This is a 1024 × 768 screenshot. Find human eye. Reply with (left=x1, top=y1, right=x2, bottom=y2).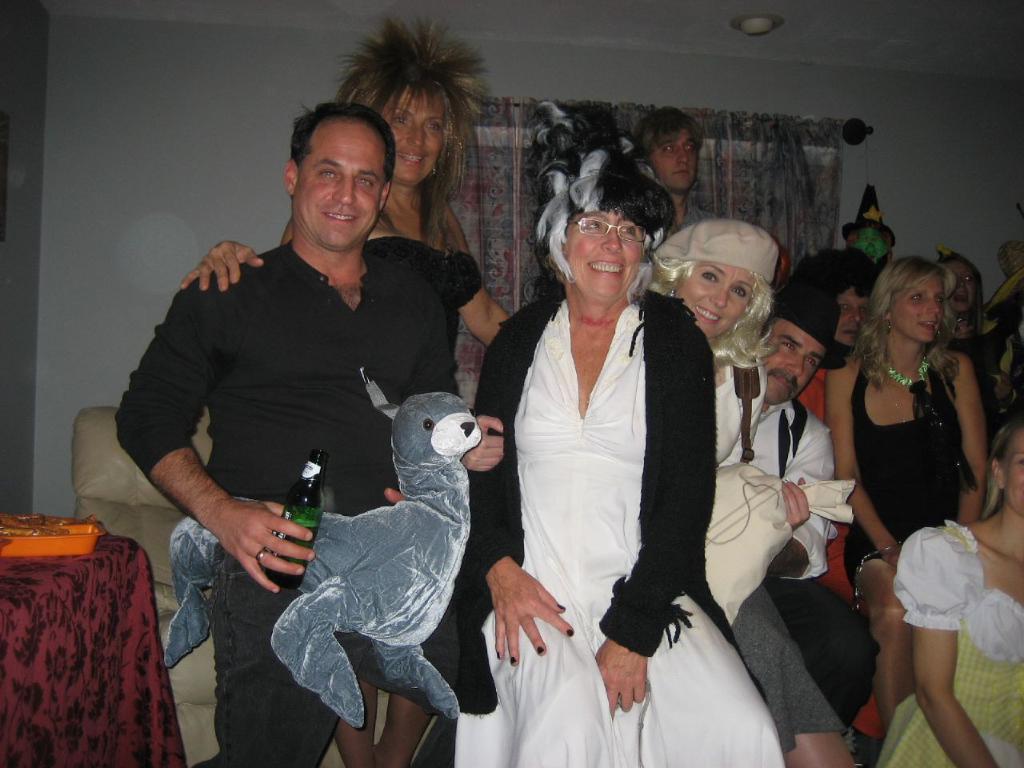
(left=906, top=290, right=925, bottom=306).
